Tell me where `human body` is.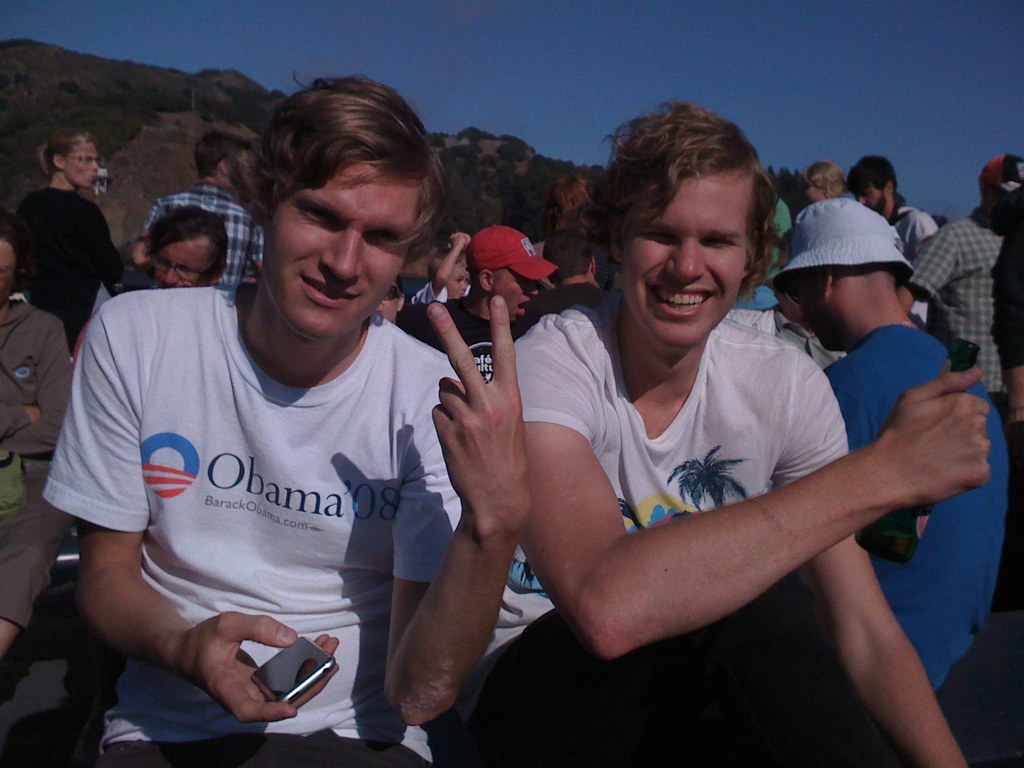
`human body` is at 0 292 82 657.
